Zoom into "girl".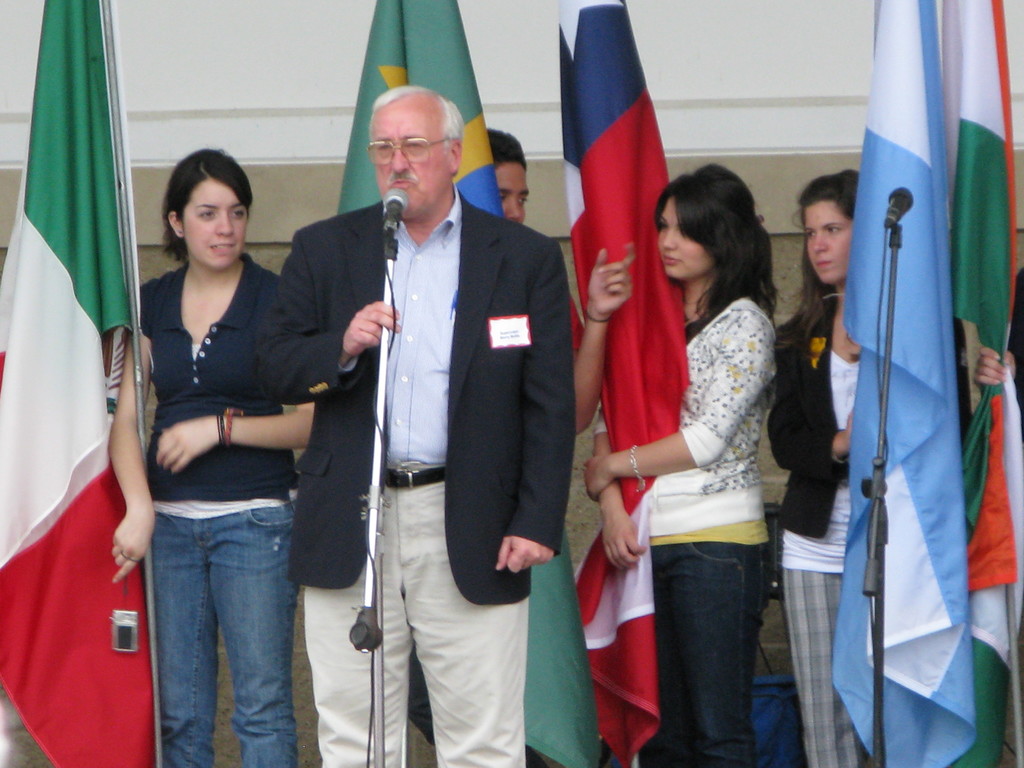
Zoom target: (768, 172, 861, 767).
